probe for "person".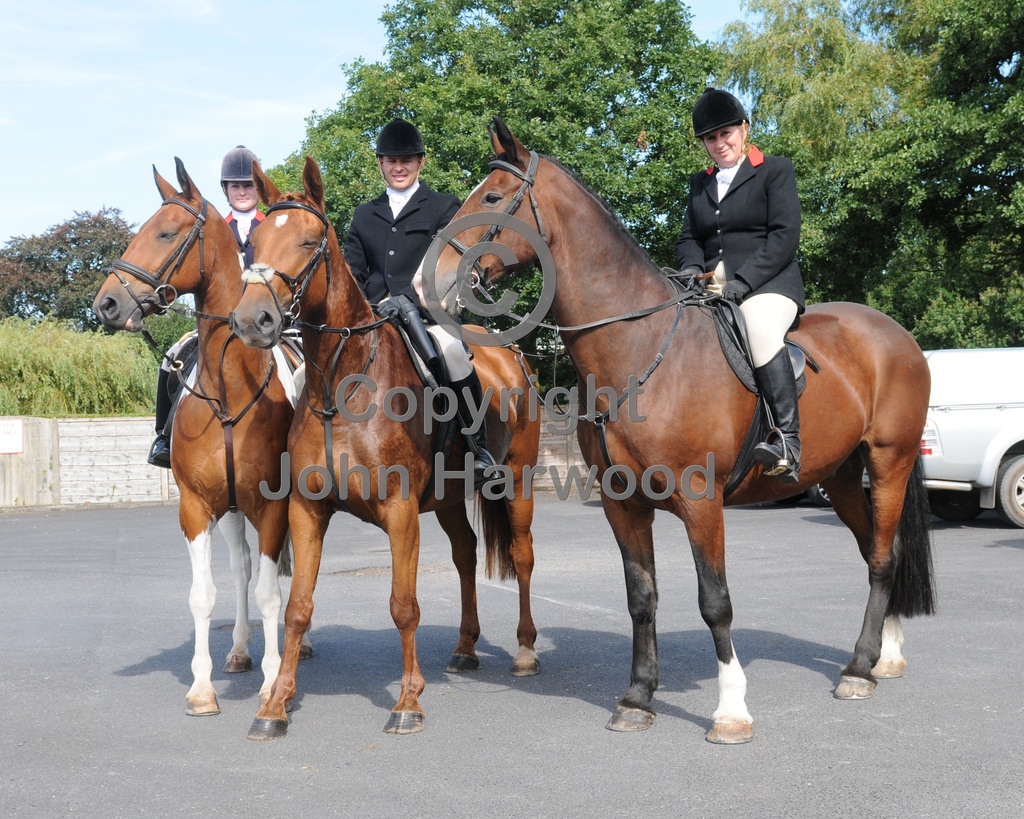
Probe result: 151/141/285/463.
